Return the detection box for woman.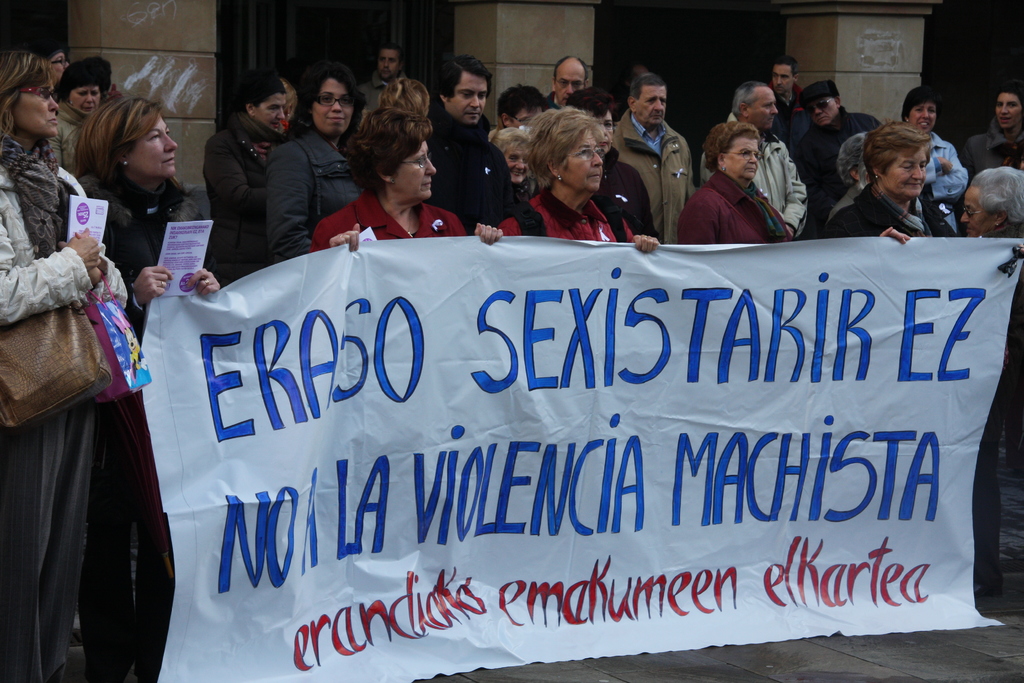
Rect(958, 167, 1023, 598).
